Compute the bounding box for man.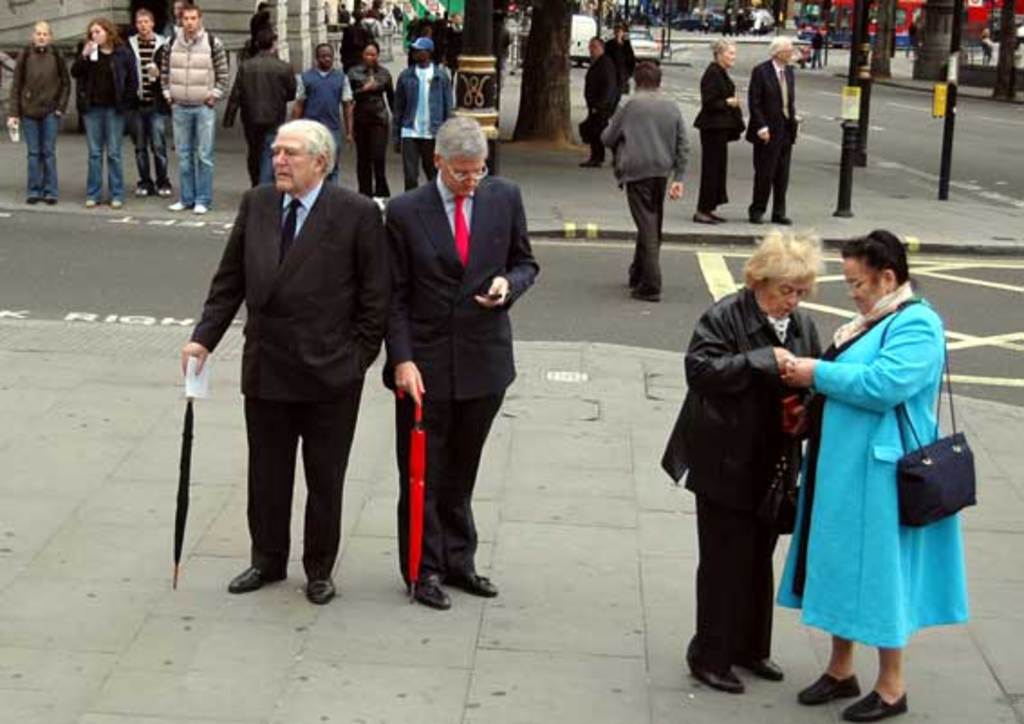
(left=159, top=4, right=233, bottom=213).
